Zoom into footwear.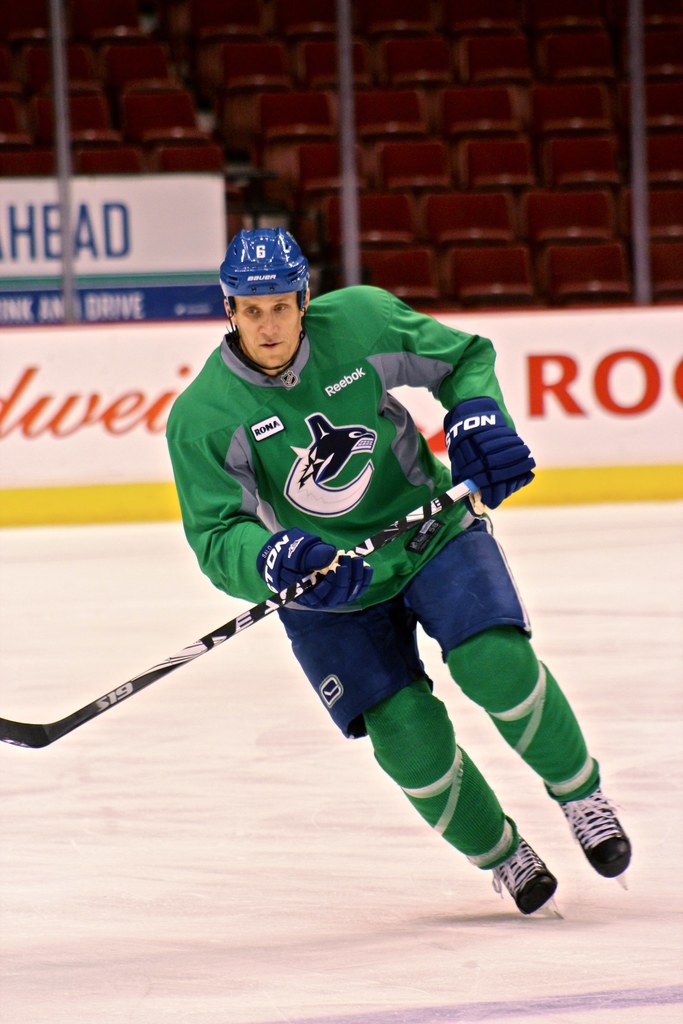
Zoom target: detection(493, 827, 563, 920).
